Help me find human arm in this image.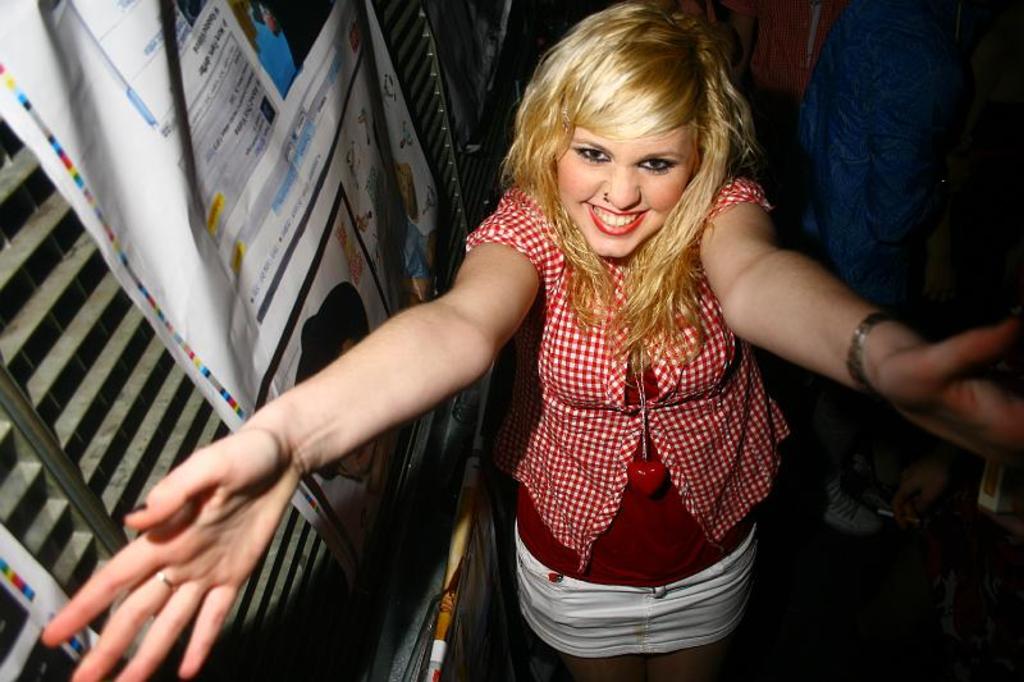
Found it: BBox(86, 287, 490, 653).
